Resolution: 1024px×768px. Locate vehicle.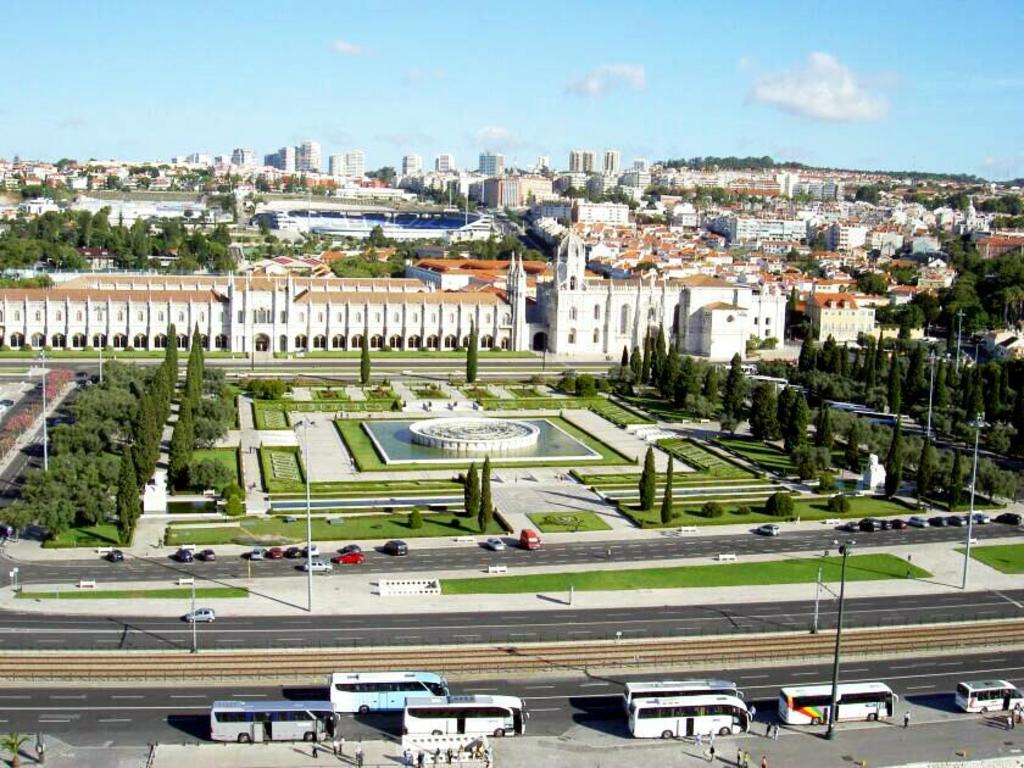
detection(995, 510, 1022, 527).
